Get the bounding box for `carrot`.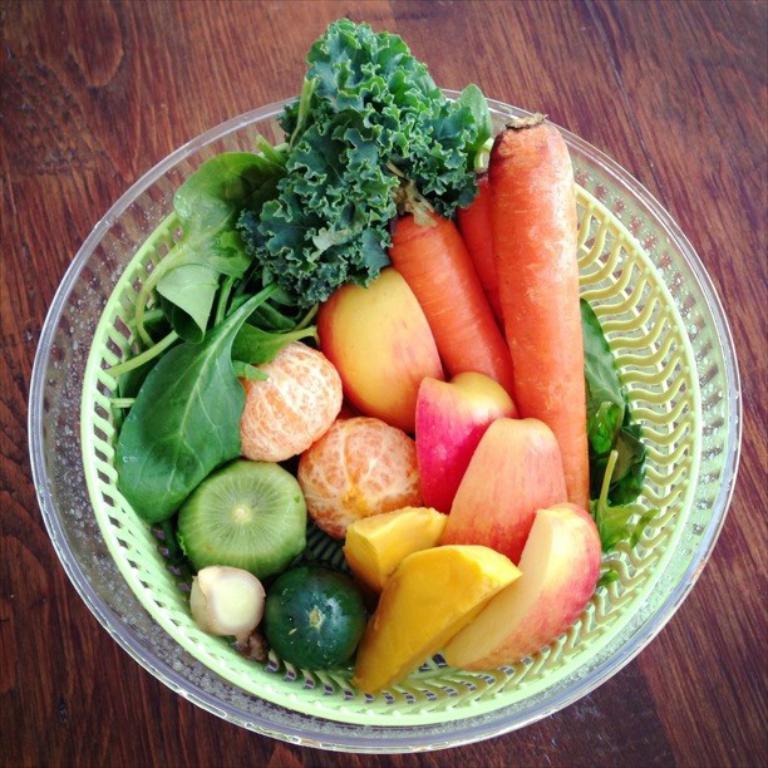
[x1=483, y1=117, x2=586, y2=511].
